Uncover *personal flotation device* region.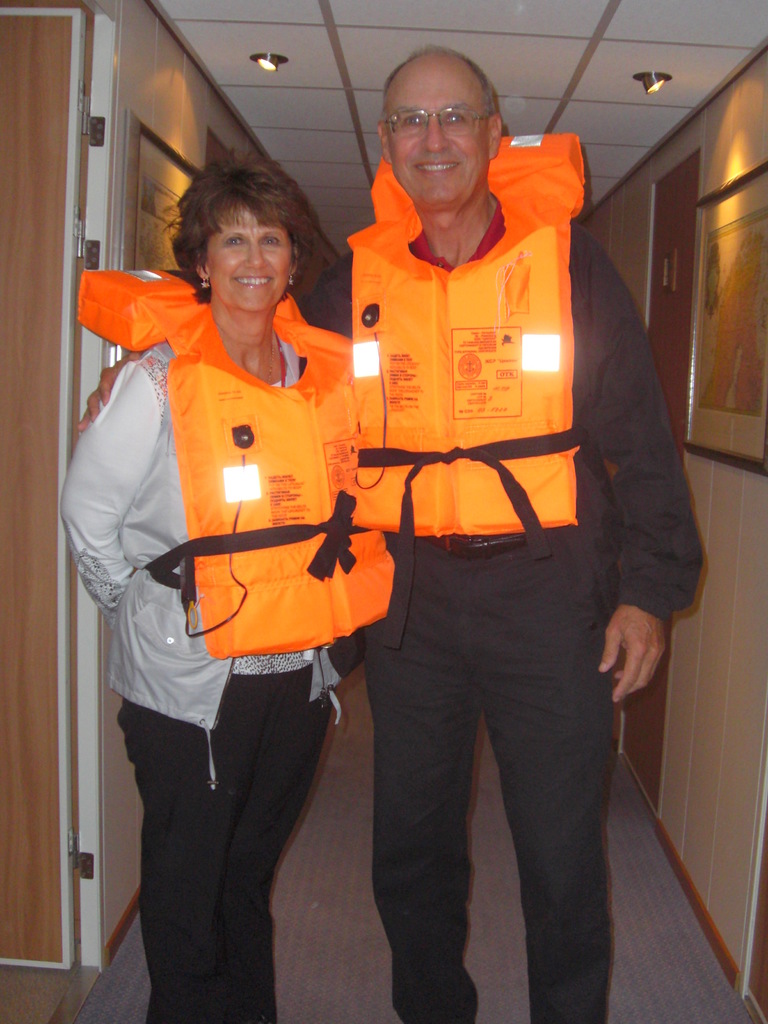
Uncovered: rect(346, 127, 595, 654).
